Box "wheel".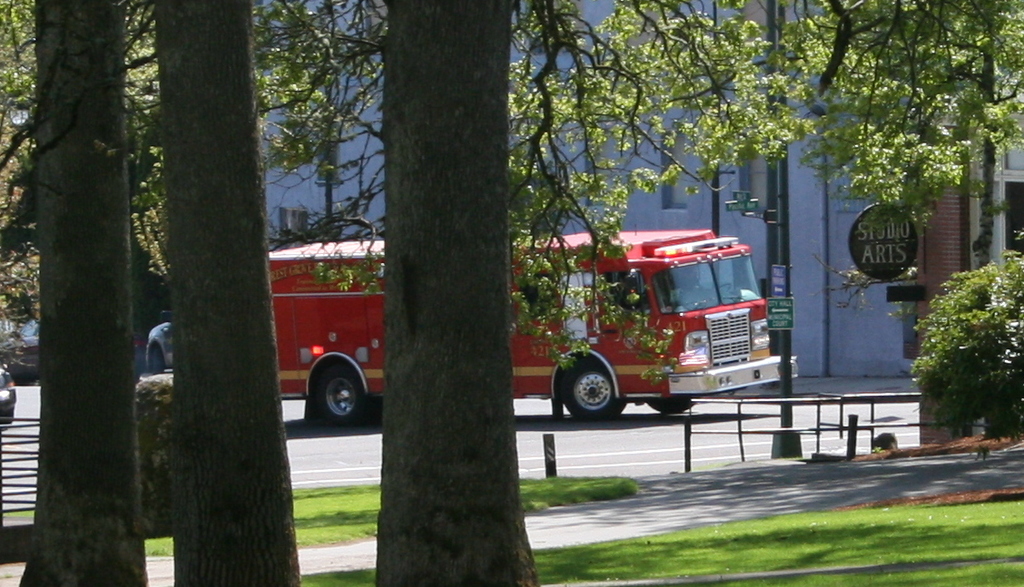
box=[562, 364, 623, 419].
